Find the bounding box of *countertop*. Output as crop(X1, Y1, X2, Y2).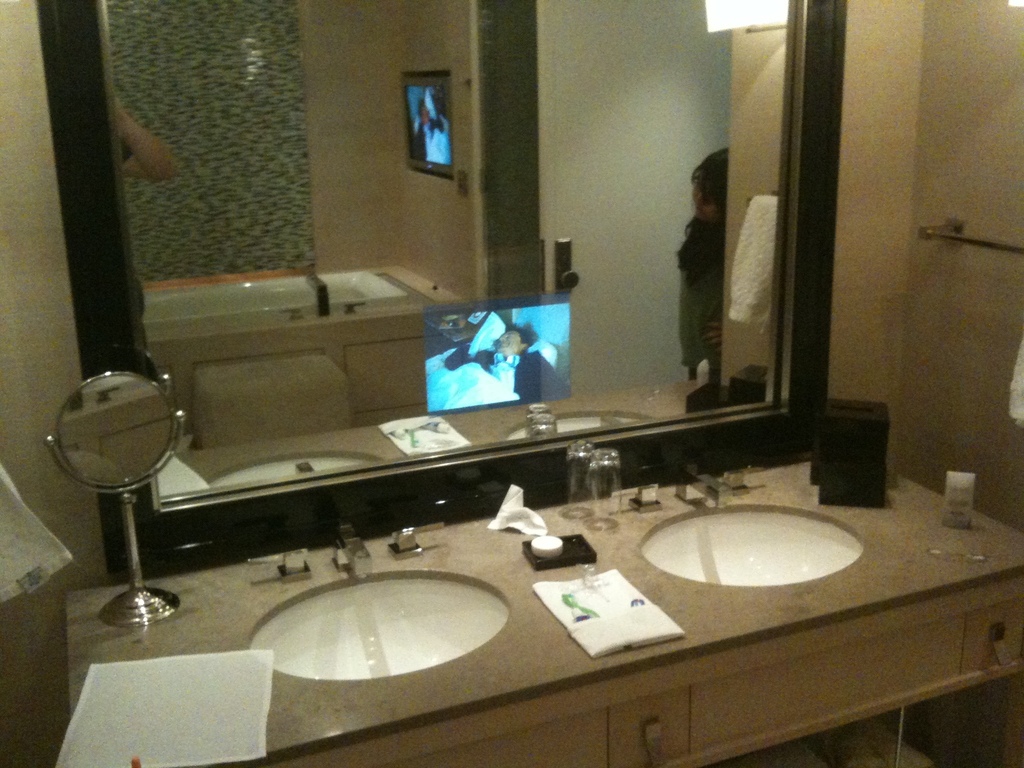
crop(65, 458, 1023, 767).
